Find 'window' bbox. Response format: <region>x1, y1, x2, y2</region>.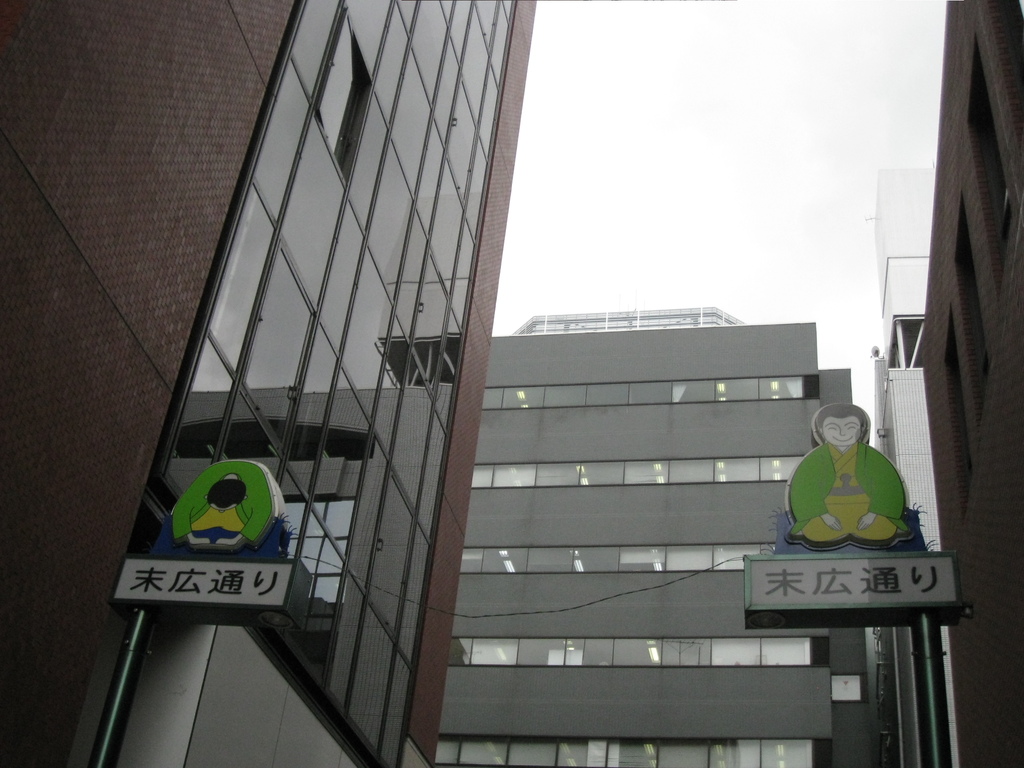
<region>479, 367, 809, 410</region>.
